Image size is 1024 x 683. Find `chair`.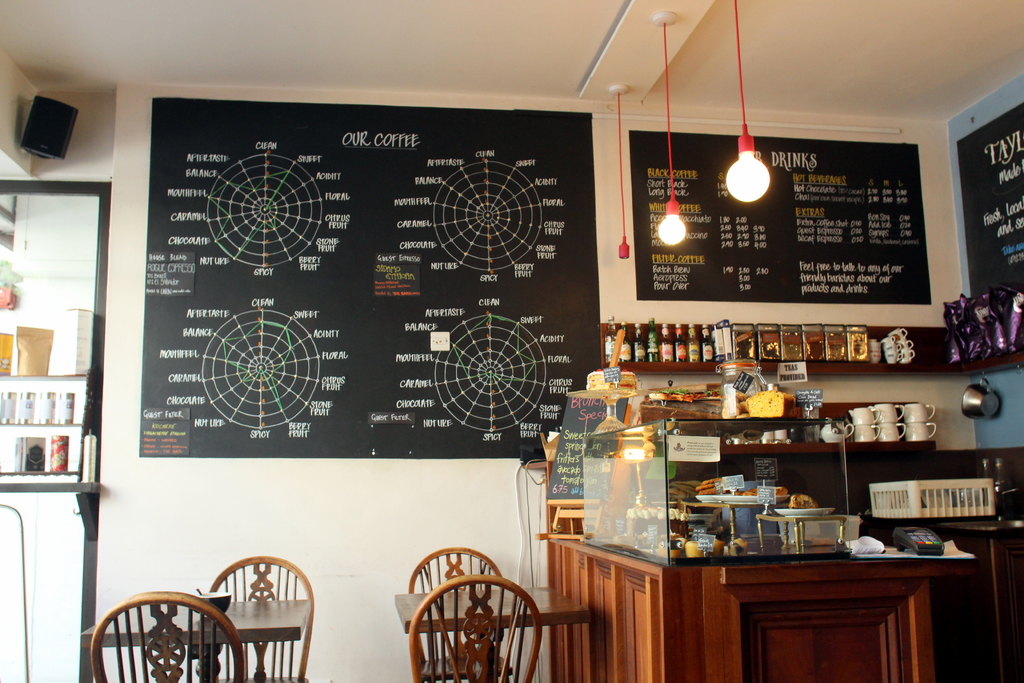
90, 593, 236, 682.
